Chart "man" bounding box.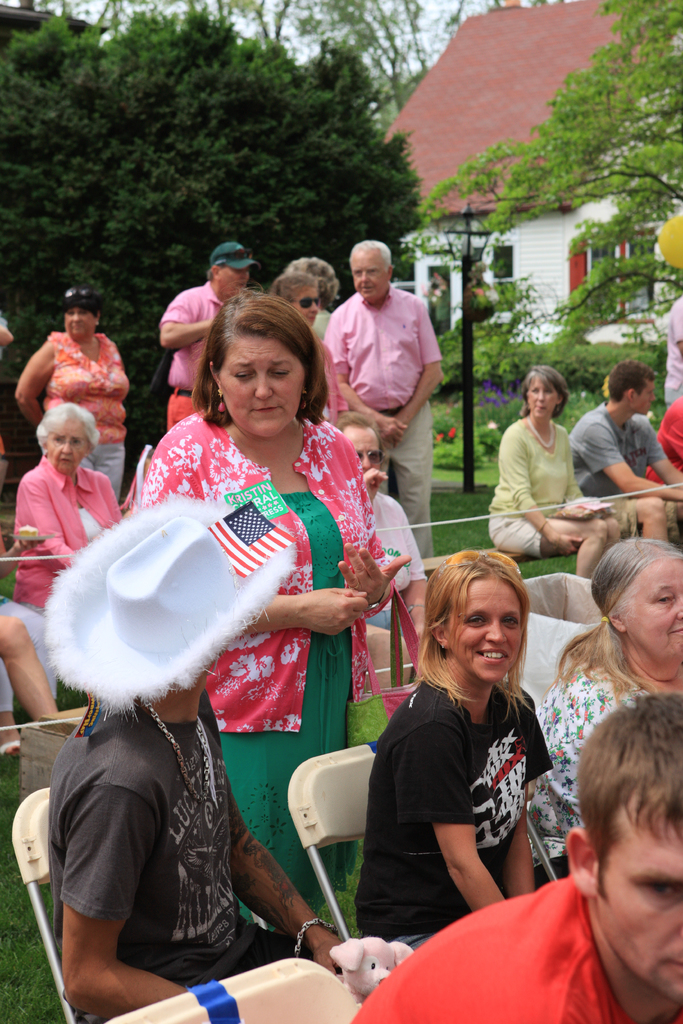
Charted: 351 689 682 1023.
